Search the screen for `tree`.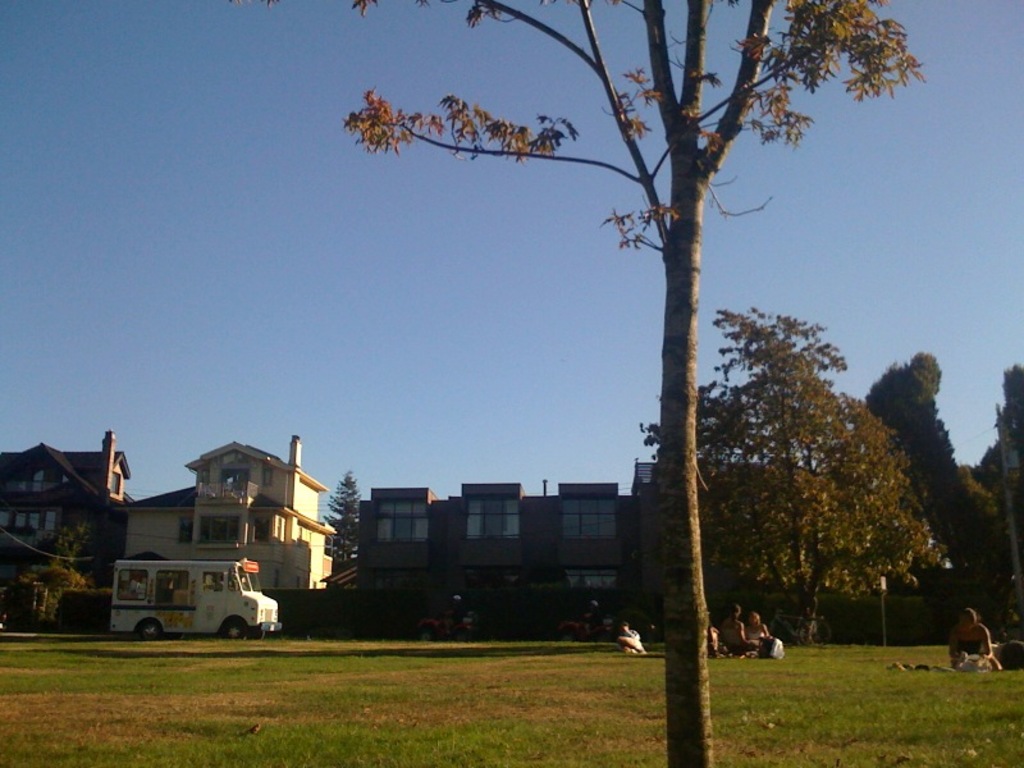
Found at crop(974, 364, 1023, 503).
